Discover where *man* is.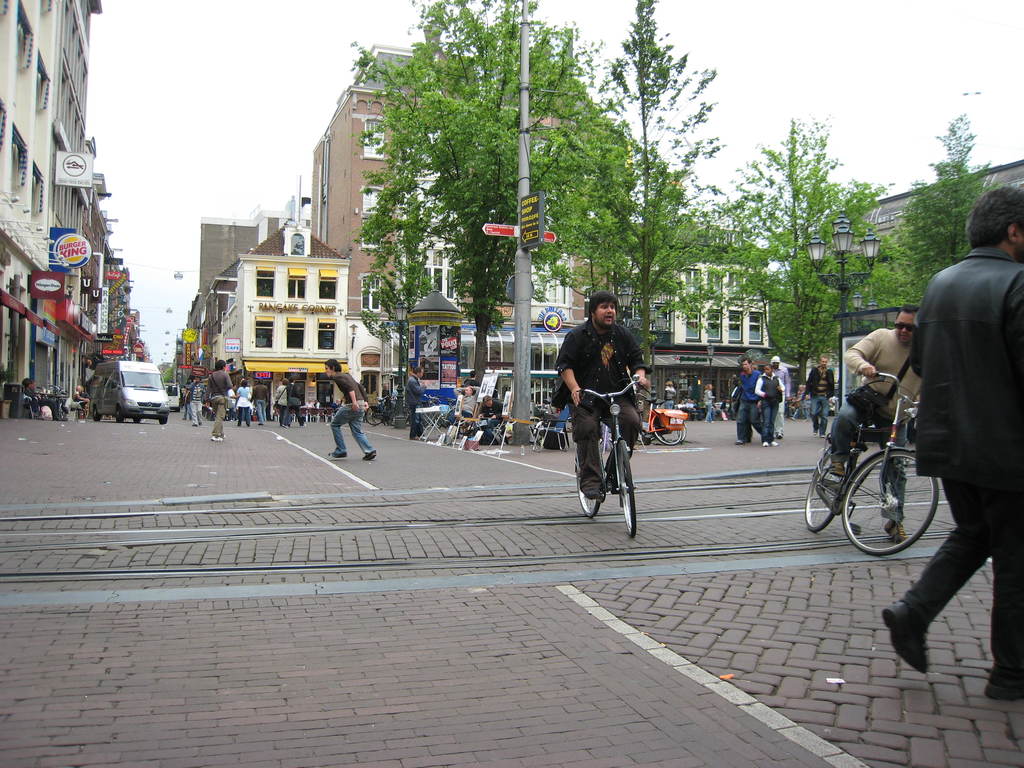
Discovered at <box>831,301,920,543</box>.
